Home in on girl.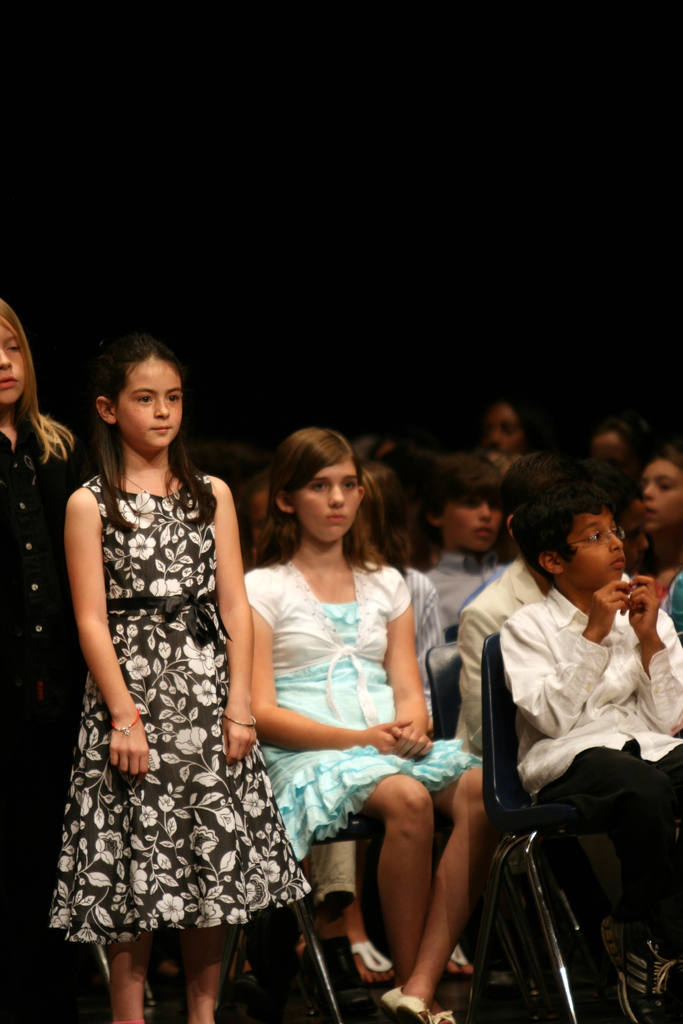
Homed in at 0 294 83 1023.
